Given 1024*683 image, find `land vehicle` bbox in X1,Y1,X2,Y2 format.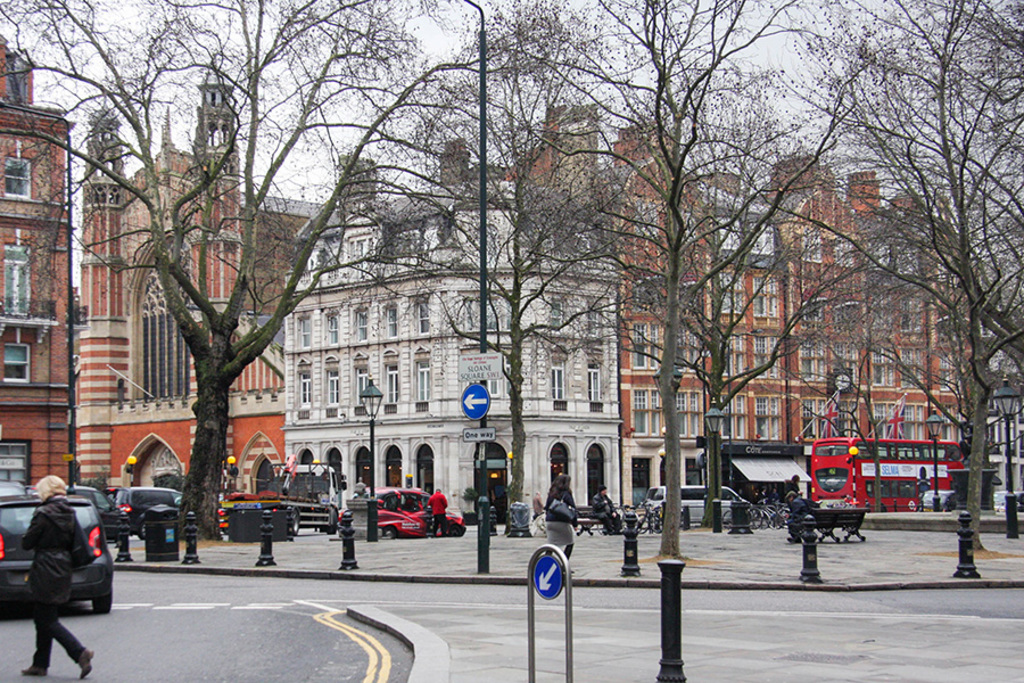
812,438,961,512.
